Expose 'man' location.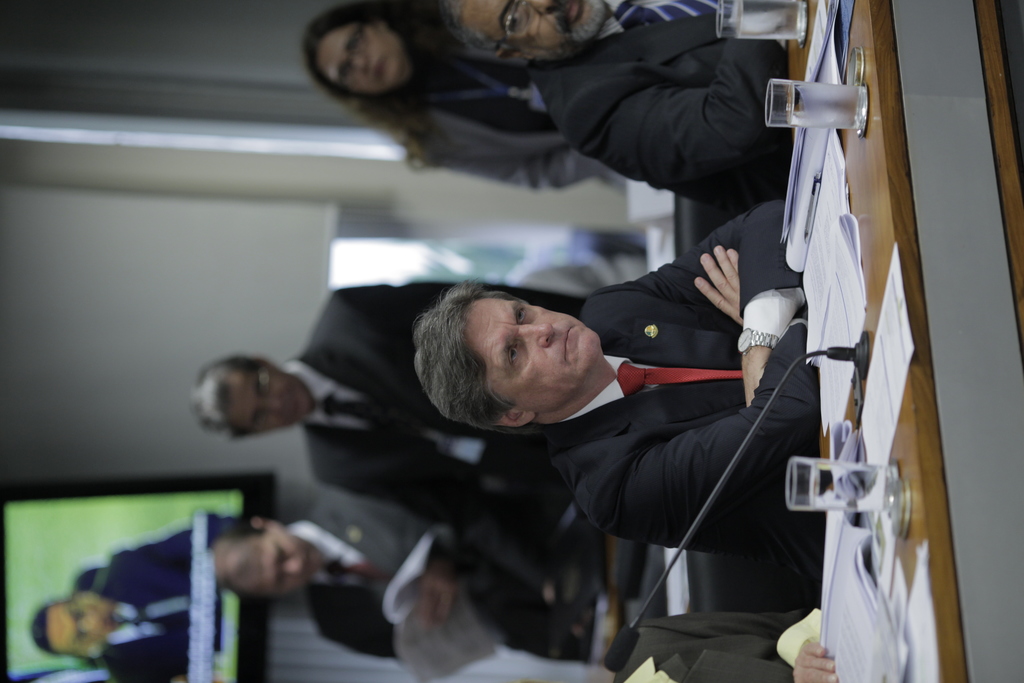
Exposed at 205 490 604 666.
